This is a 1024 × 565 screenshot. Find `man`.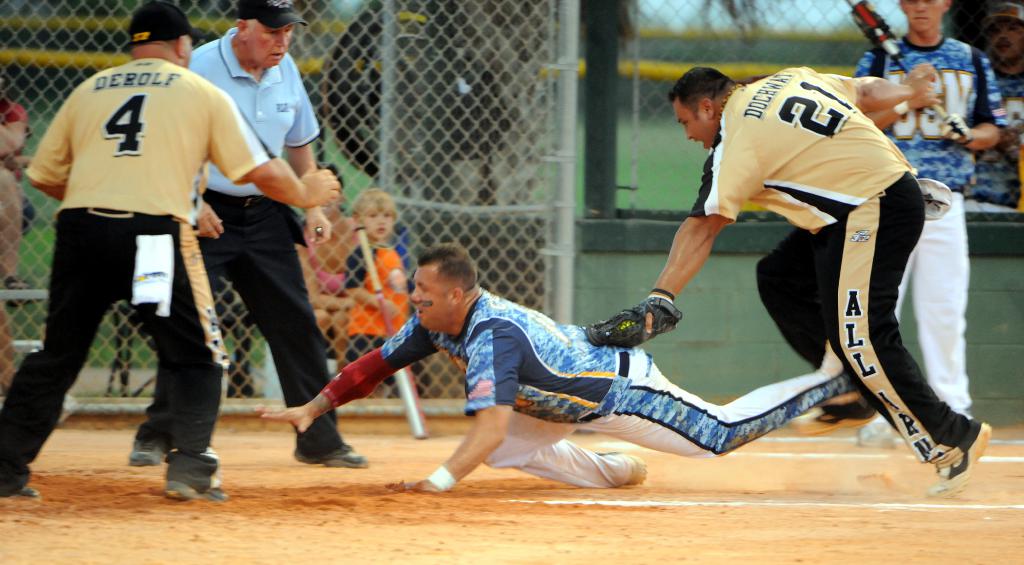
Bounding box: [left=855, top=0, right=1002, bottom=414].
